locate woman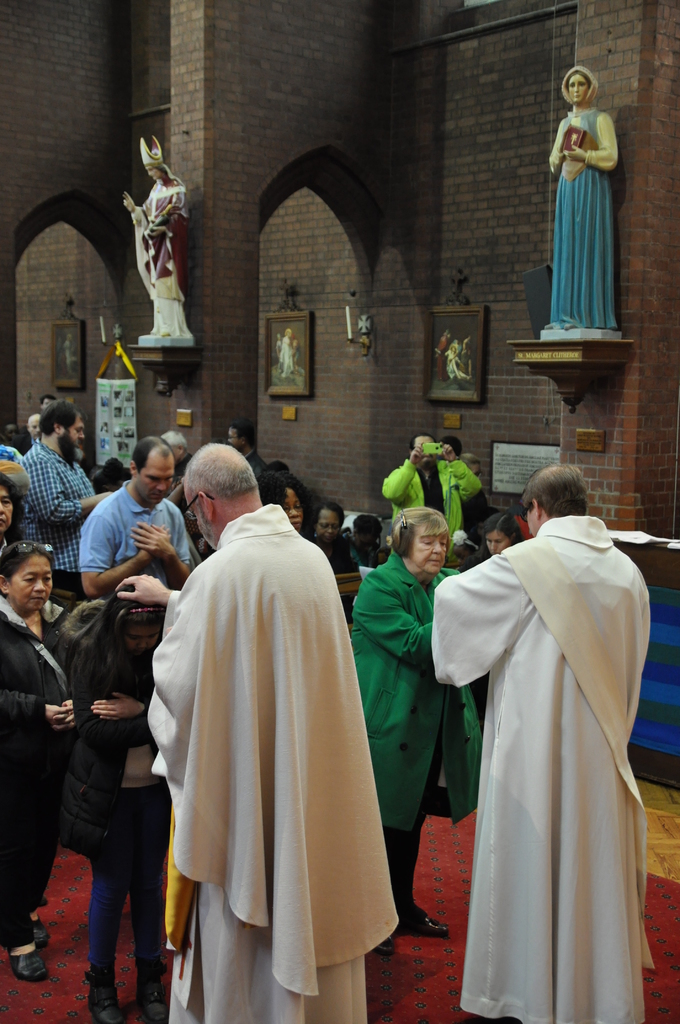
locate(347, 503, 482, 950)
